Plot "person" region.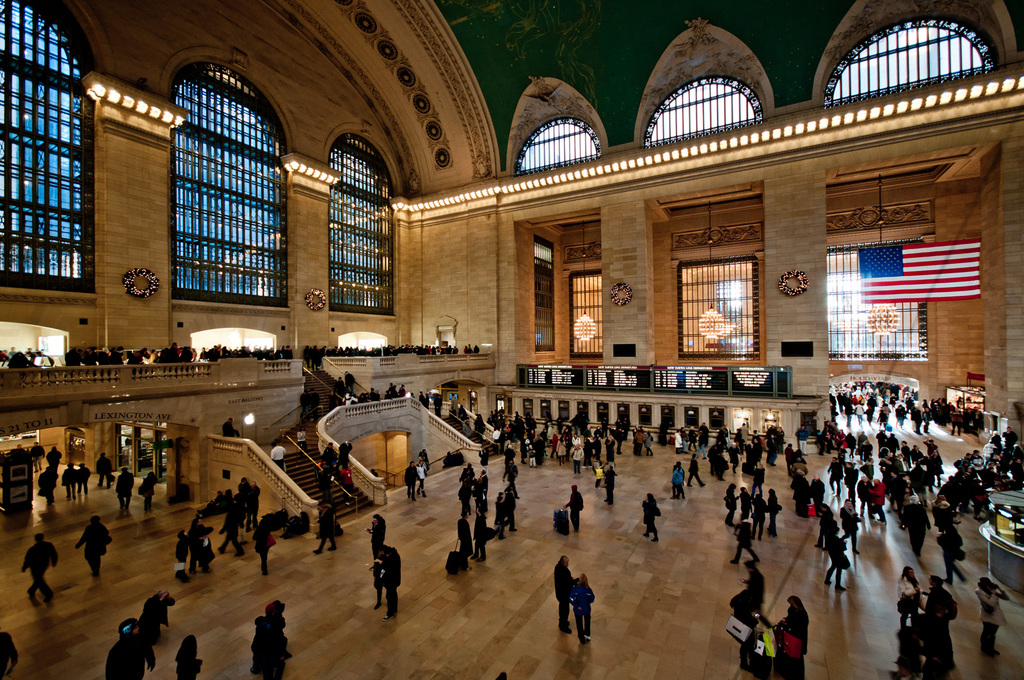
Plotted at bbox=(79, 516, 110, 575).
